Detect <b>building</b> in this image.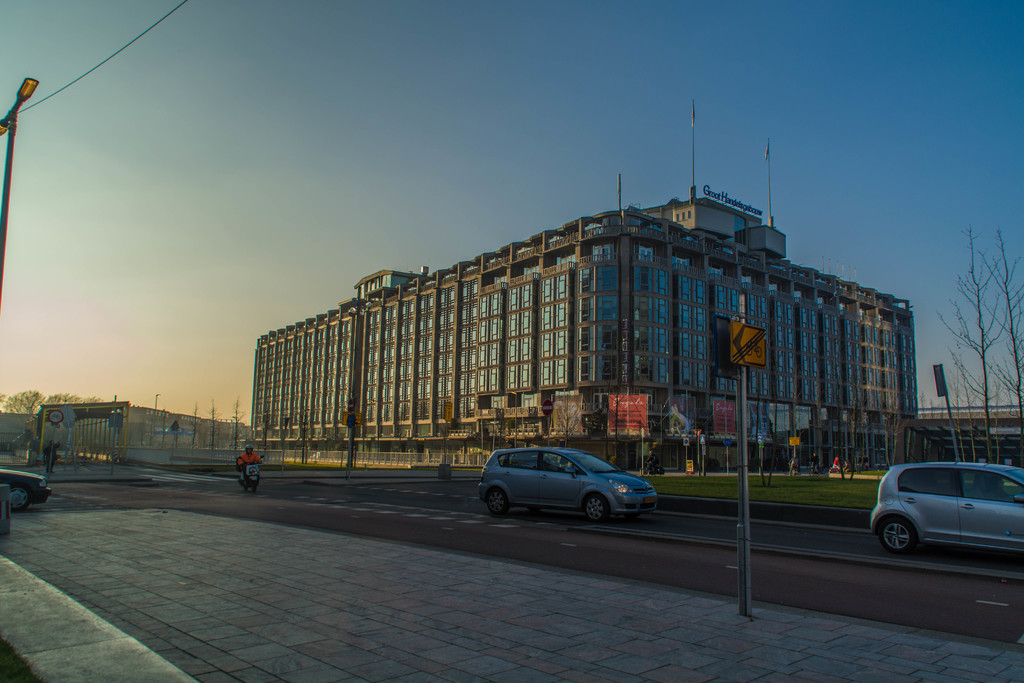
Detection: region(0, 404, 250, 447).
